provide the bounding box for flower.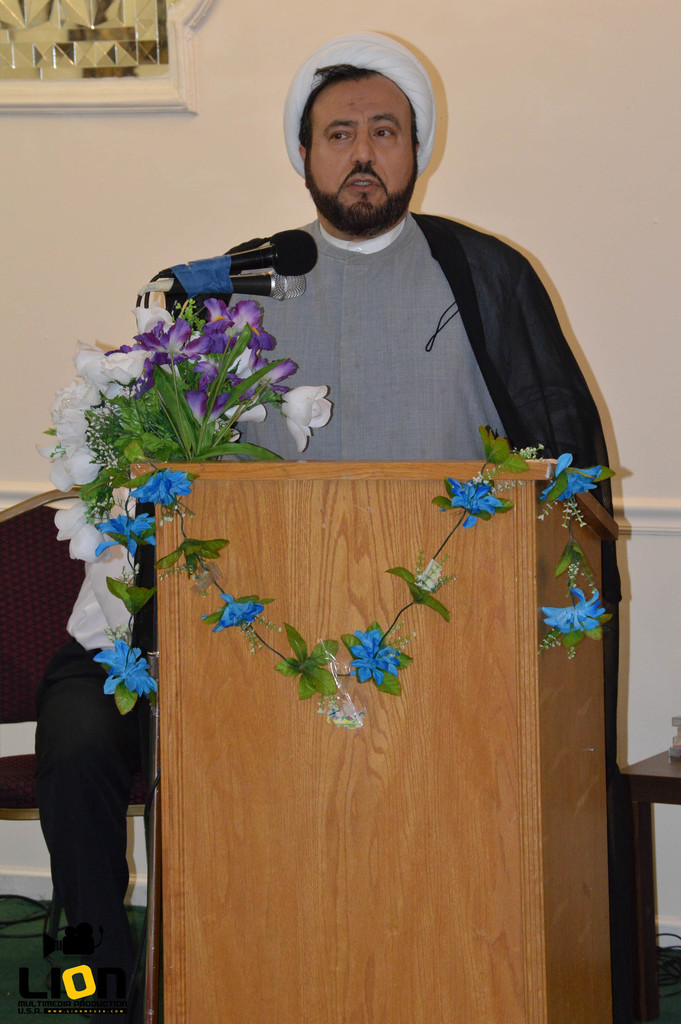
{"left": 94, "top": 515, "right": 156, "bottom": 557}.
